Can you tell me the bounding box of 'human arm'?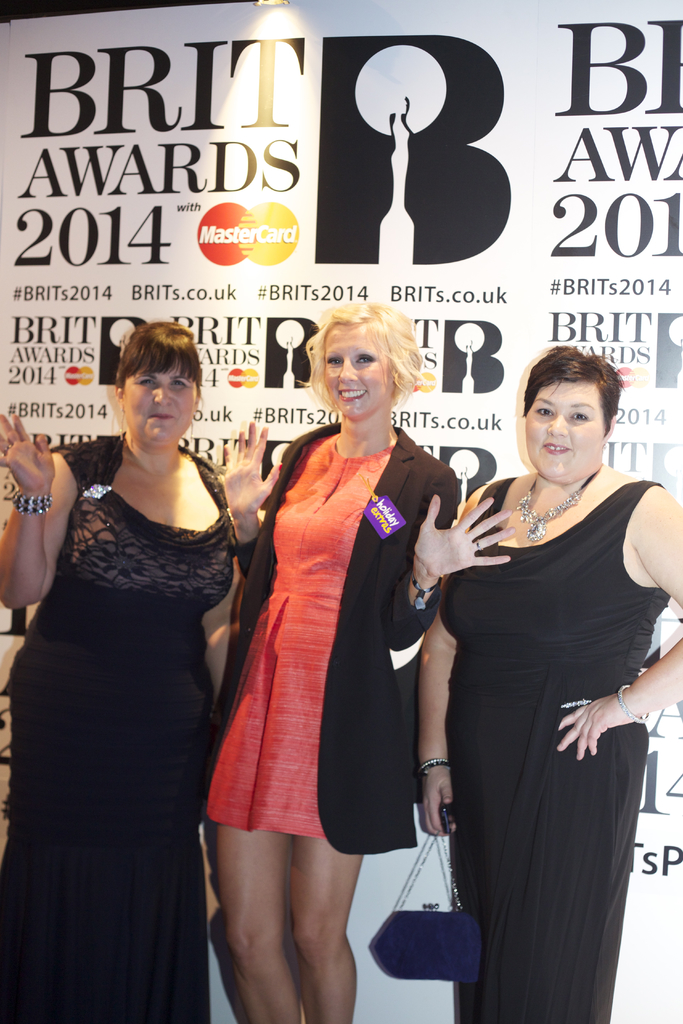
rect(215, 413, 279, 578).
